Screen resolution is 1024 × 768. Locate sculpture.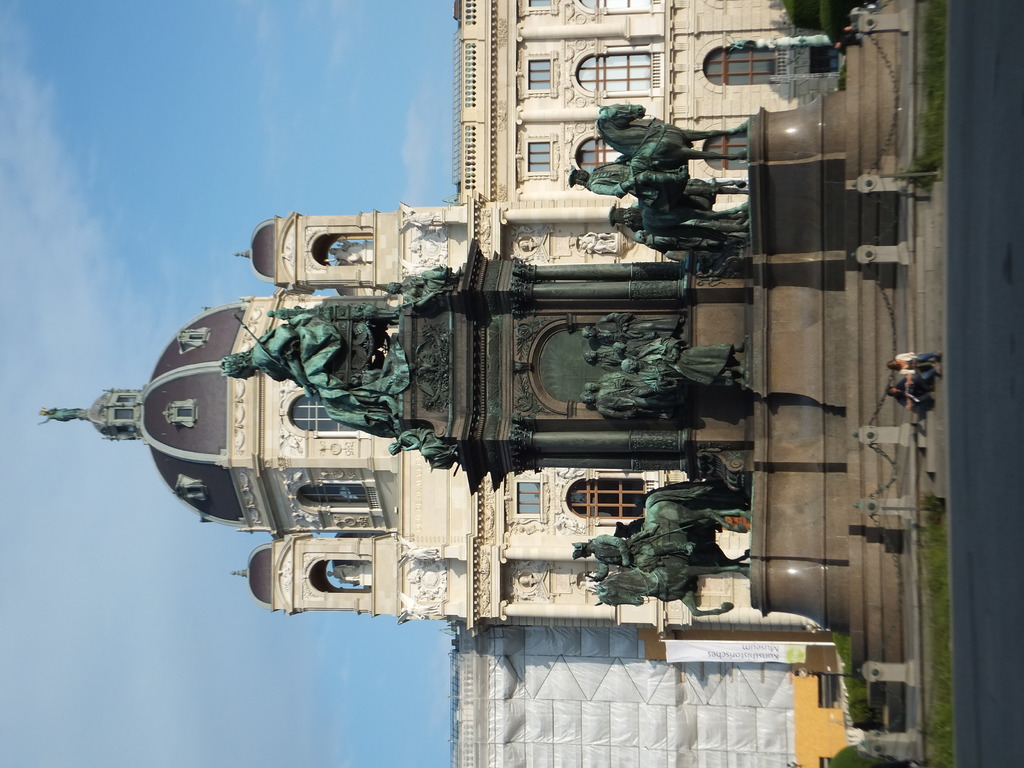
crop(388, 420, 479, 460).
